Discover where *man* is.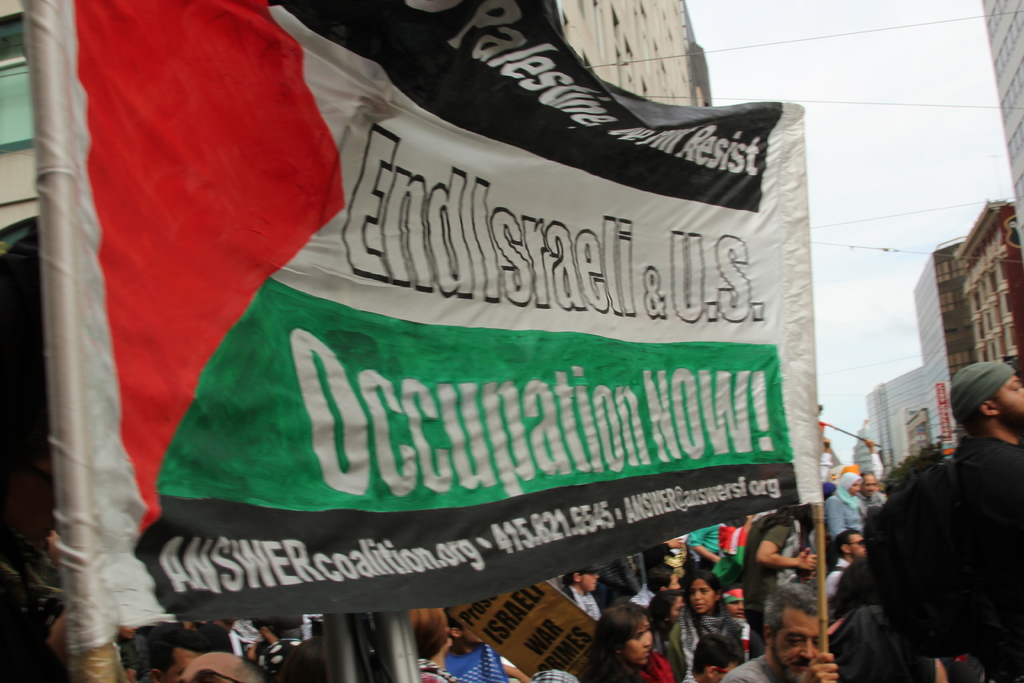
Discovered at bbox(856, 473, 890, 515).
